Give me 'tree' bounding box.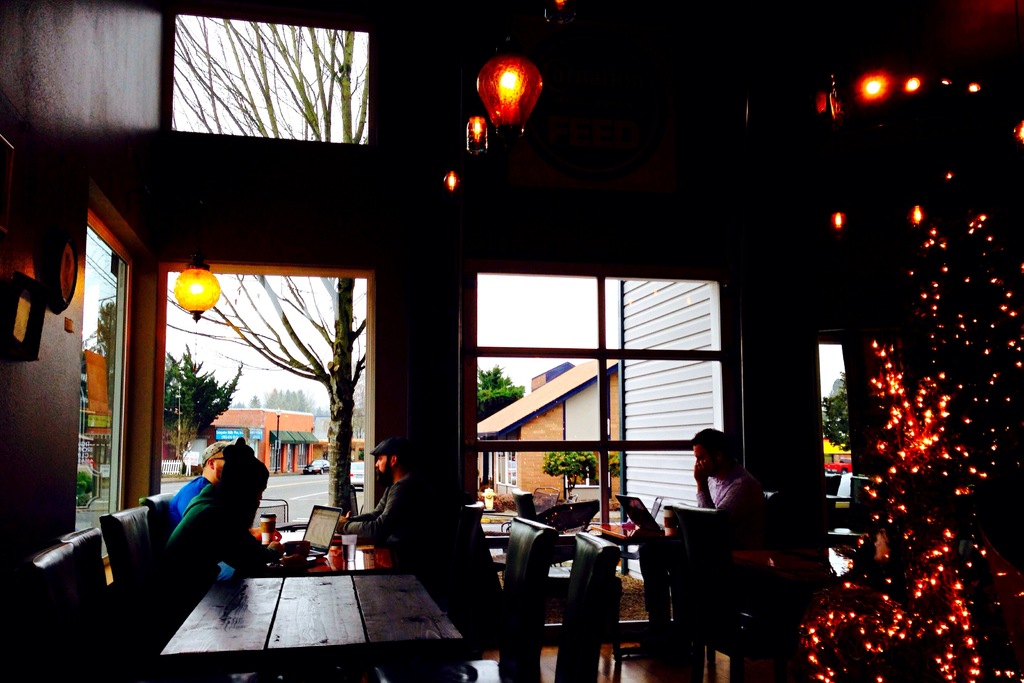
(157,345,249,458).
